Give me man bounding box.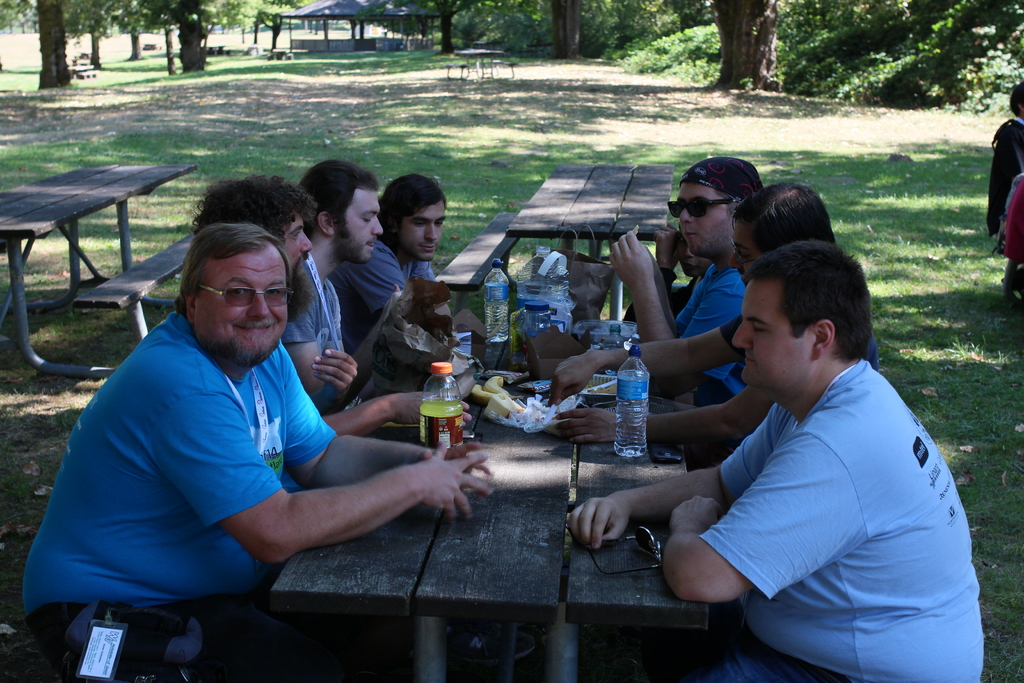
x1=25, y1=220, x2=497, y2=682.
